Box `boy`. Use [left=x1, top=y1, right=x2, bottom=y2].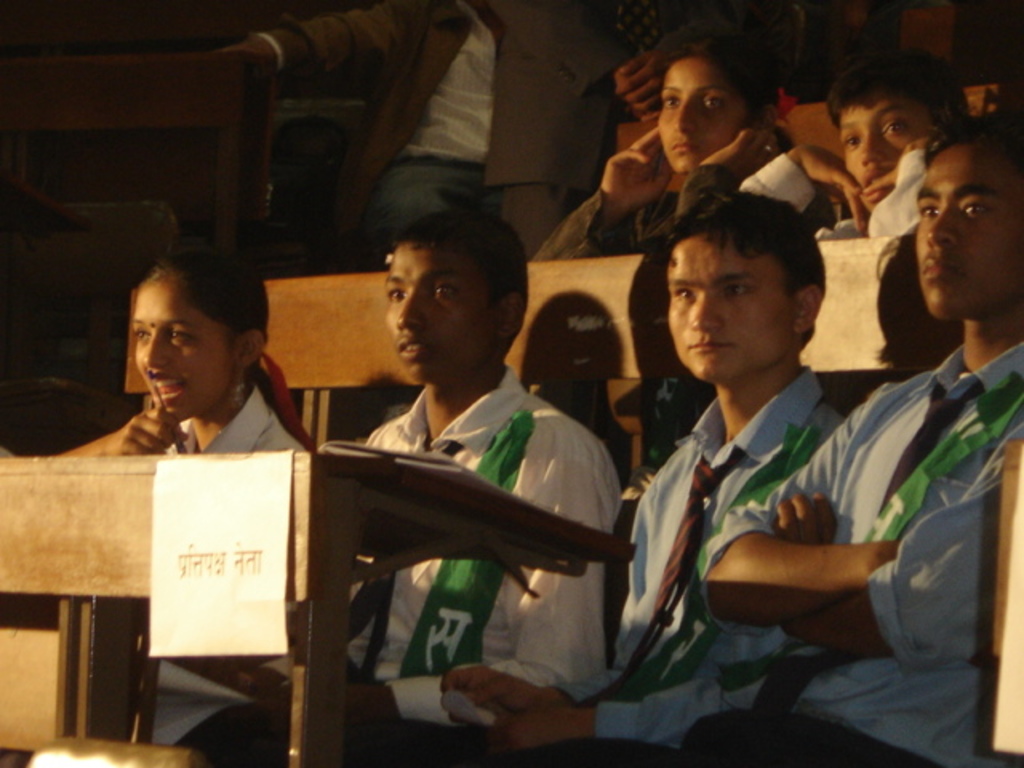
[left=742, top=45, right=978, bottom=240].
